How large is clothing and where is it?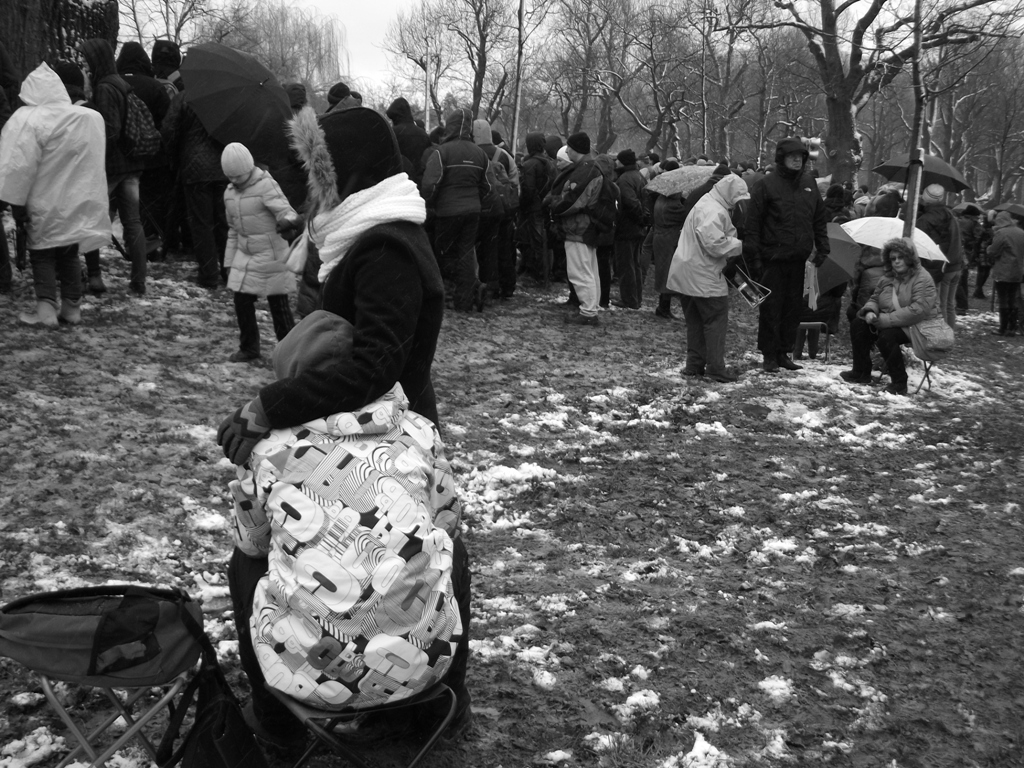
Bounding box: region(984, 206, 1023, 335).
